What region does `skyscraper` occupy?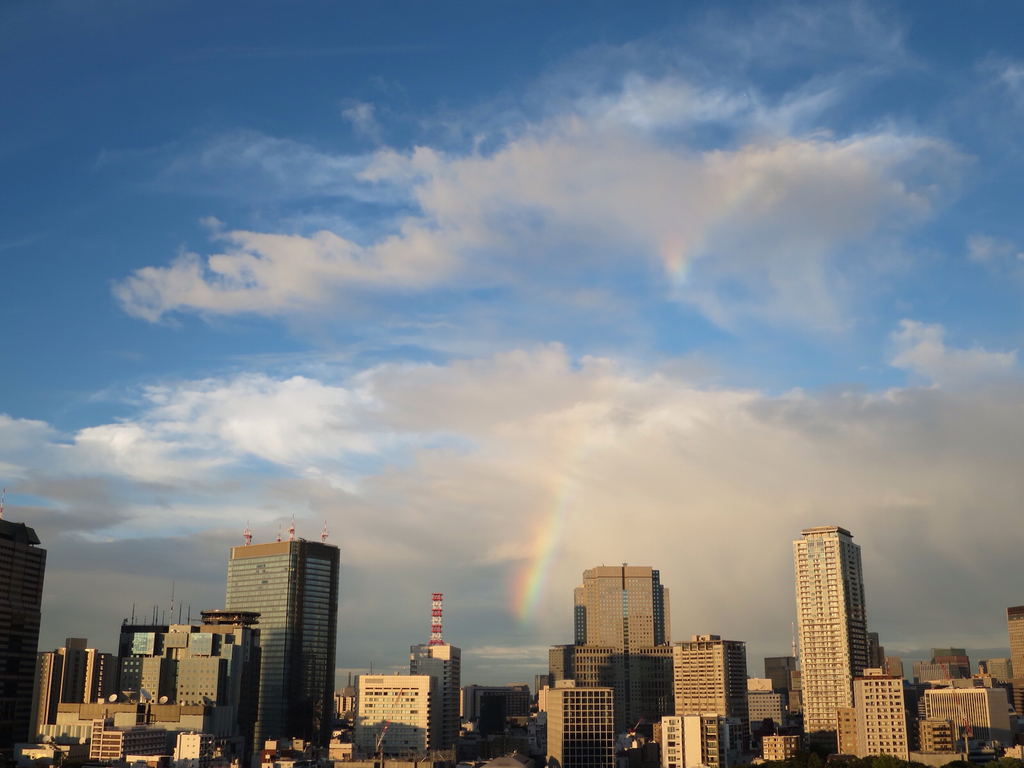
(x1=0, y1=509, x2=61, y2=767).
